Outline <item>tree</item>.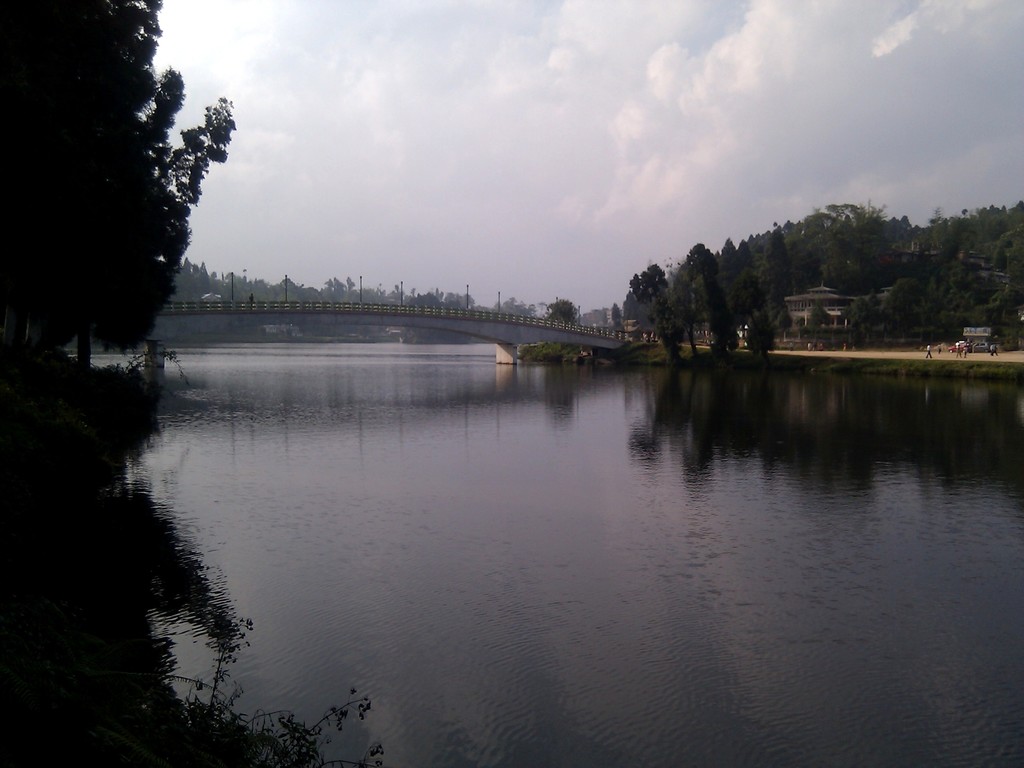
Outline: (left=0, top=0, right=234, bottom=342).
